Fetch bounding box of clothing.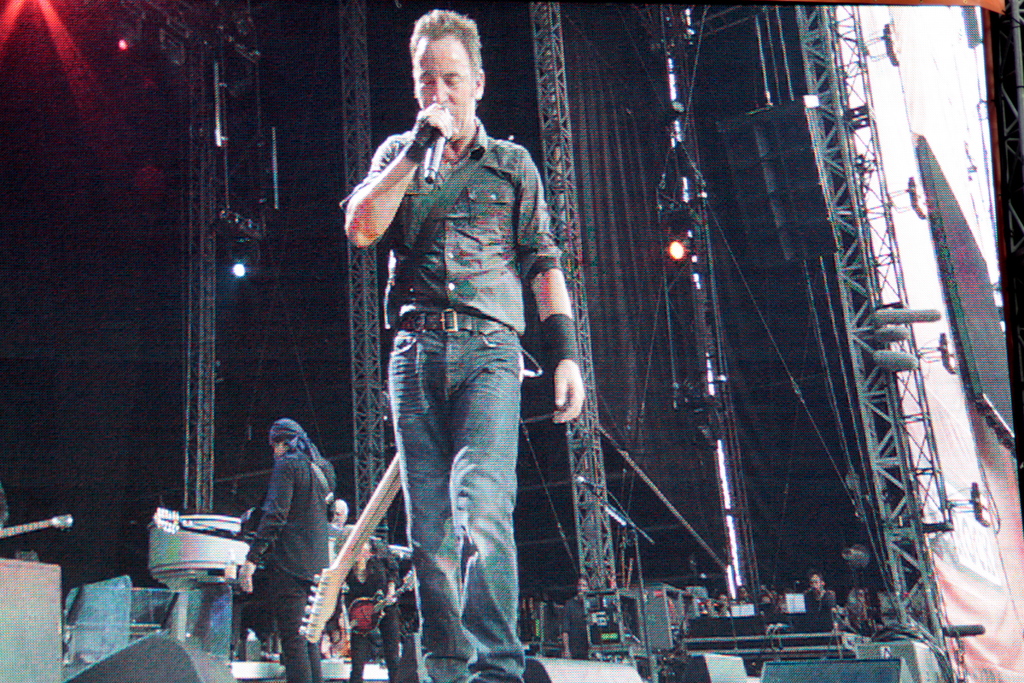
Bbox: [left=232, top=401, right=332, bottom=650].
